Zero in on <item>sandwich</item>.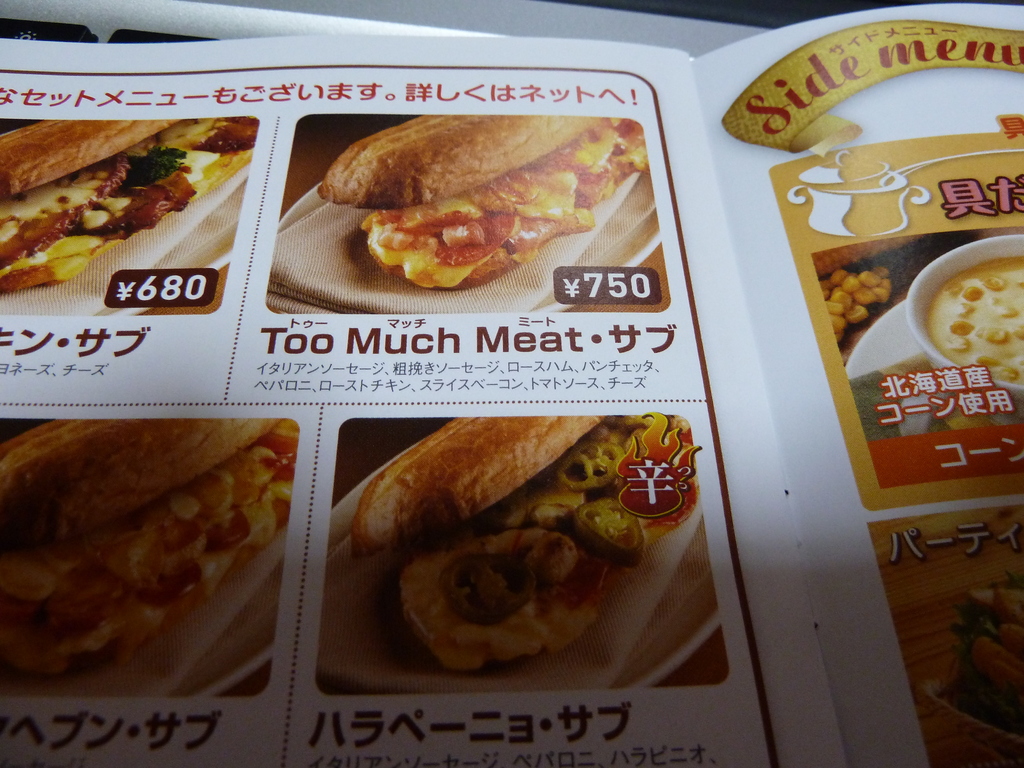
Zeroed in: 0:420:294:694.
